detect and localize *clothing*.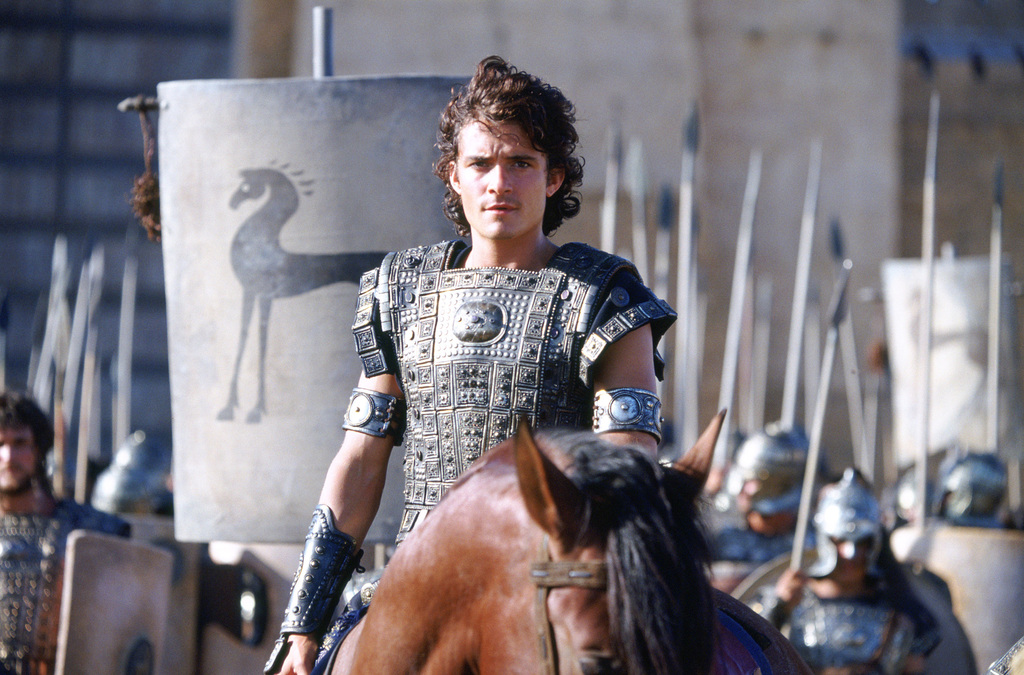
Localized at bbox=(0, 483, 144, 674).
